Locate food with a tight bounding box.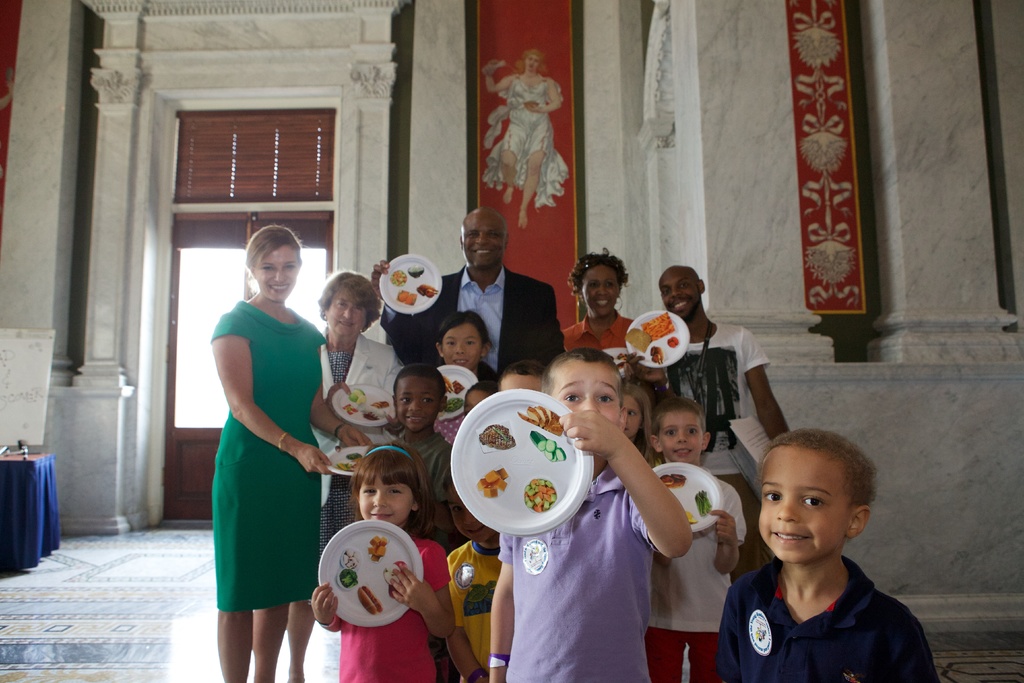
pyautogui.locateOnScreen(383, 559, 408, 582).
